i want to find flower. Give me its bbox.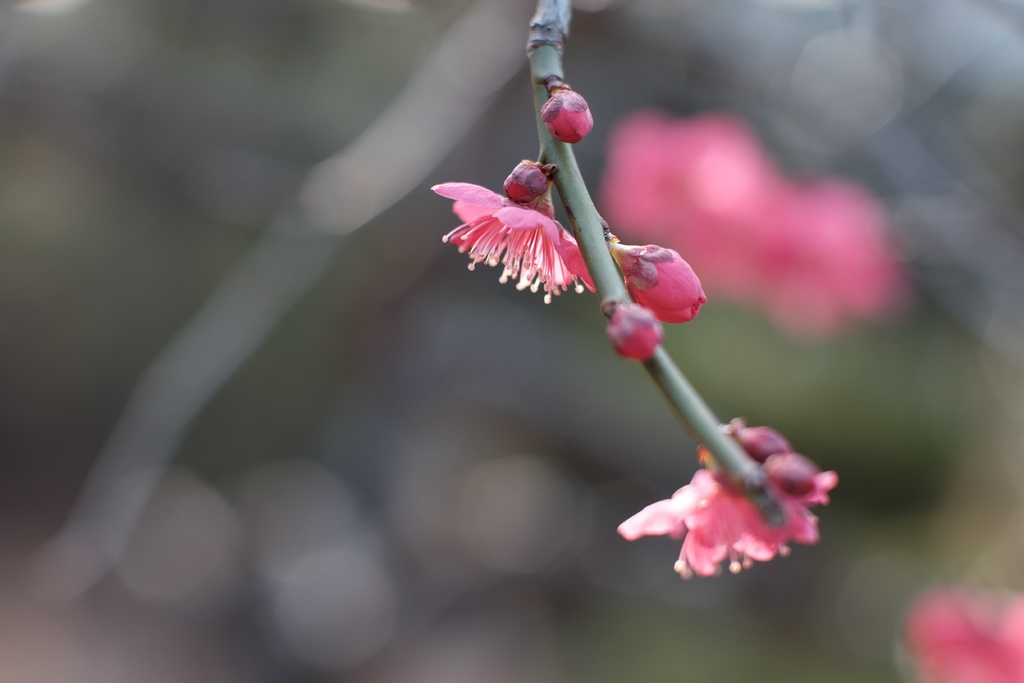
x1=604 y1=300 x2=662 y2=368.
